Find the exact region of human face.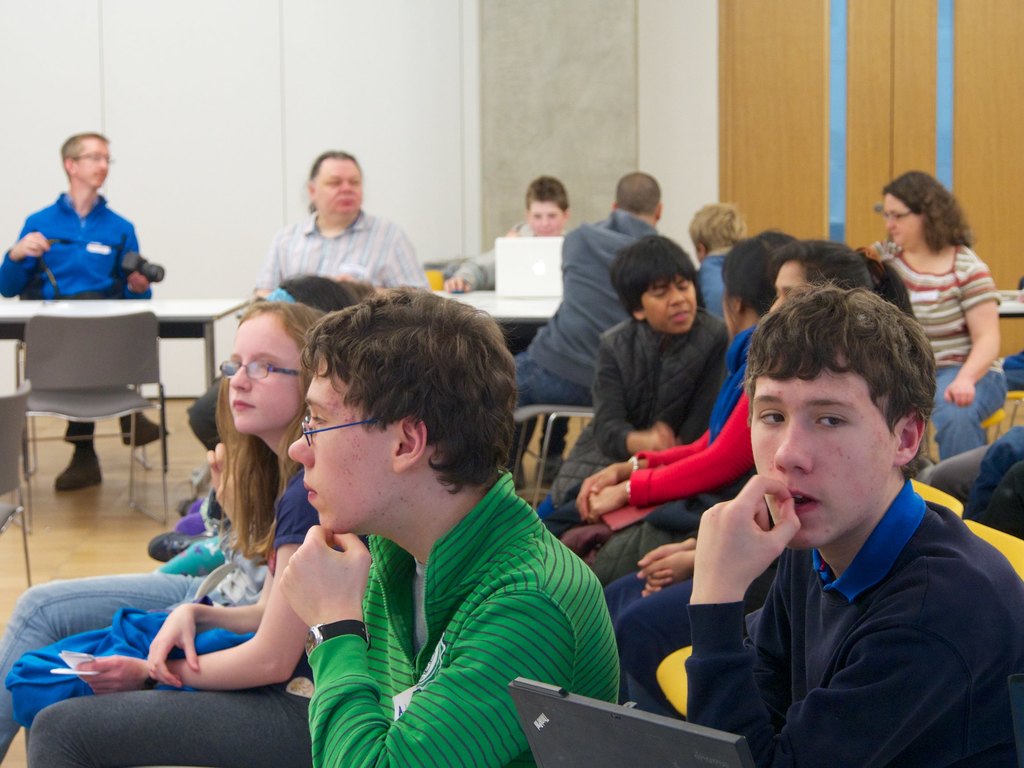
Exact region: left=527, top=197, right=561, bottom=234.
